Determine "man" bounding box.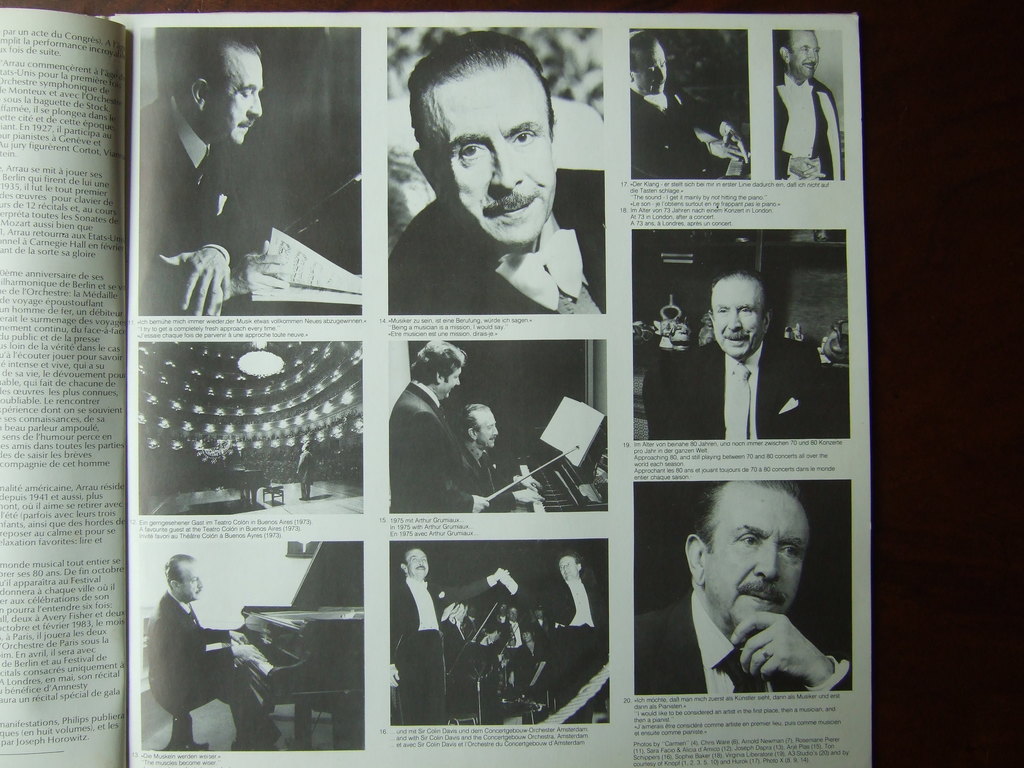
Determined: l=628, t=29, r=752, b=179.
